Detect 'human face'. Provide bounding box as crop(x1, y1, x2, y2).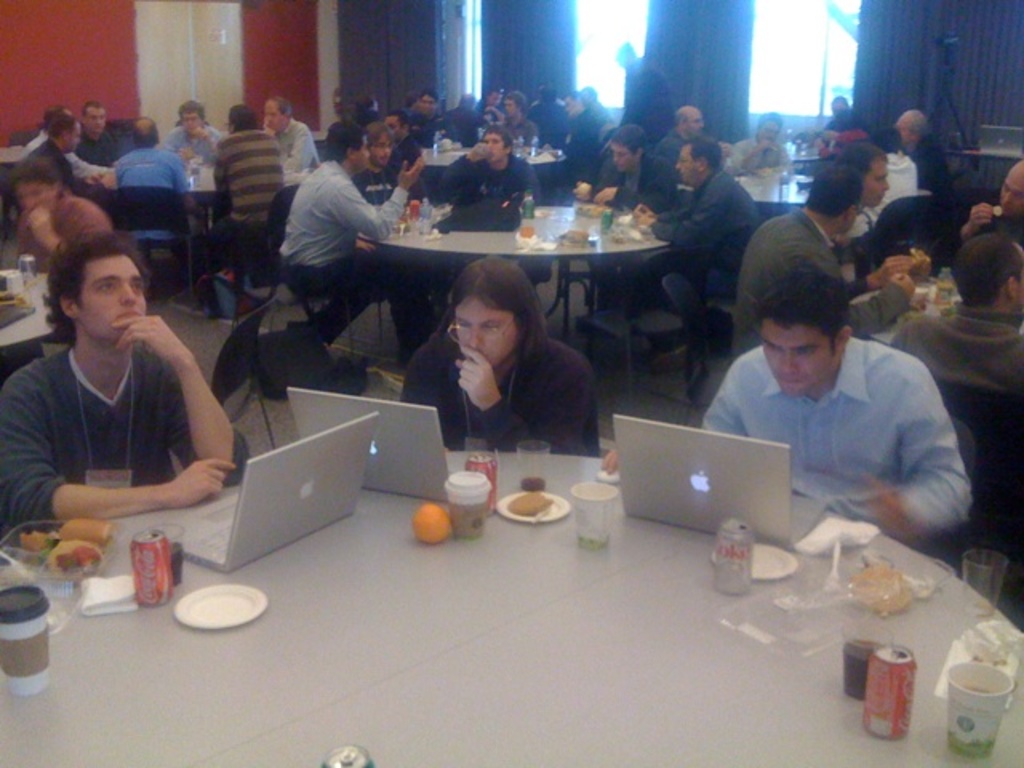
crop(677, 147, 693, 184).
